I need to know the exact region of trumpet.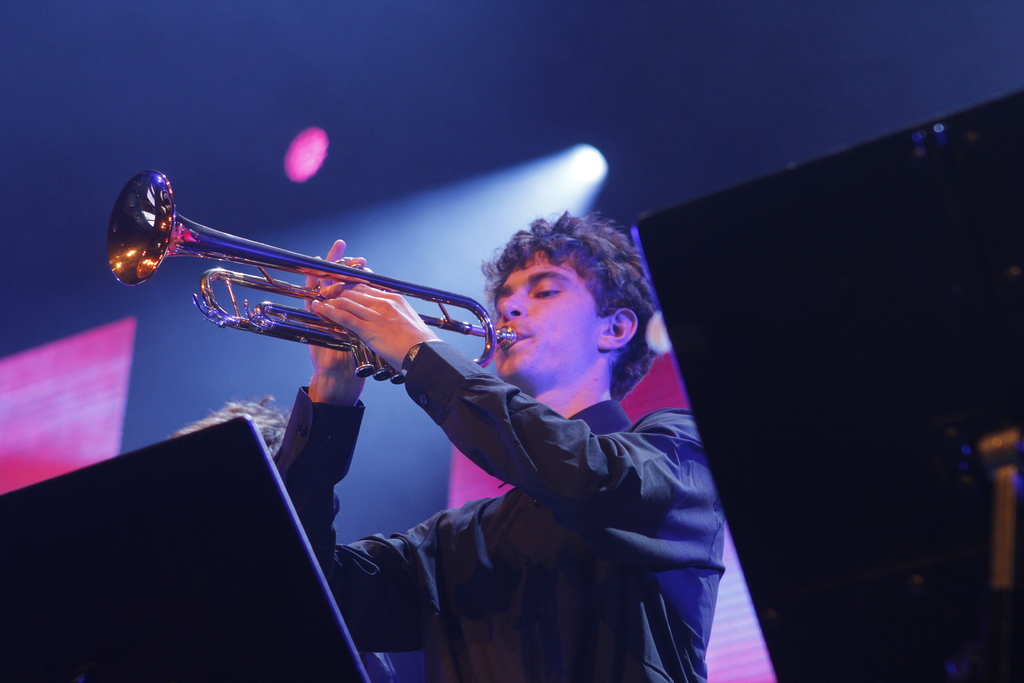
Region: 105:168:516:388.
